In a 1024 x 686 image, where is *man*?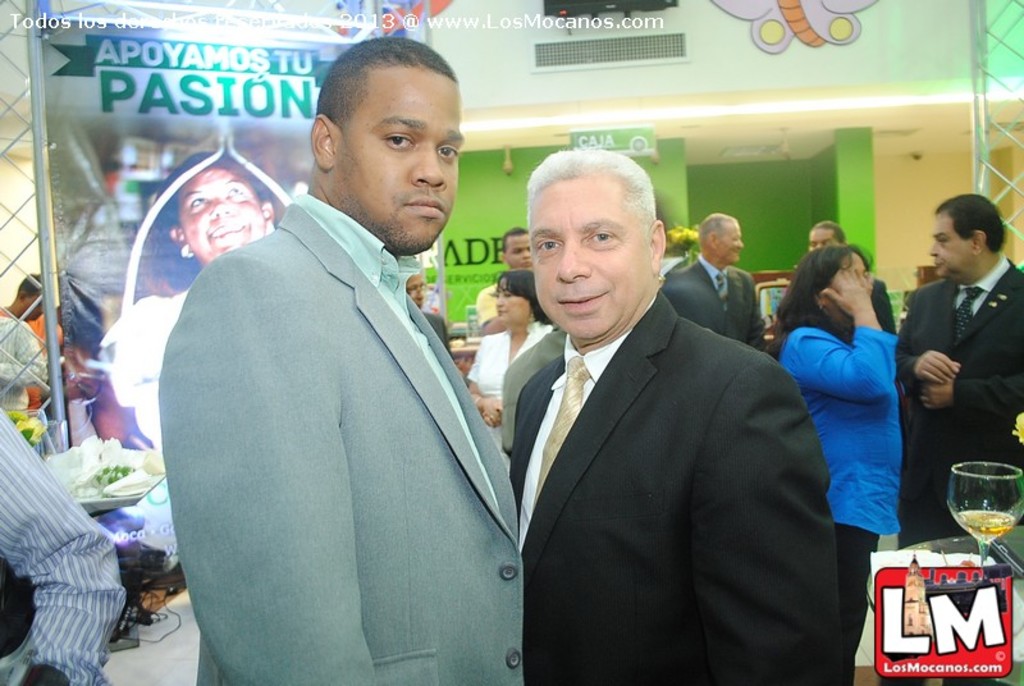
x1=407 y1=273 x2=453 y2=356.
